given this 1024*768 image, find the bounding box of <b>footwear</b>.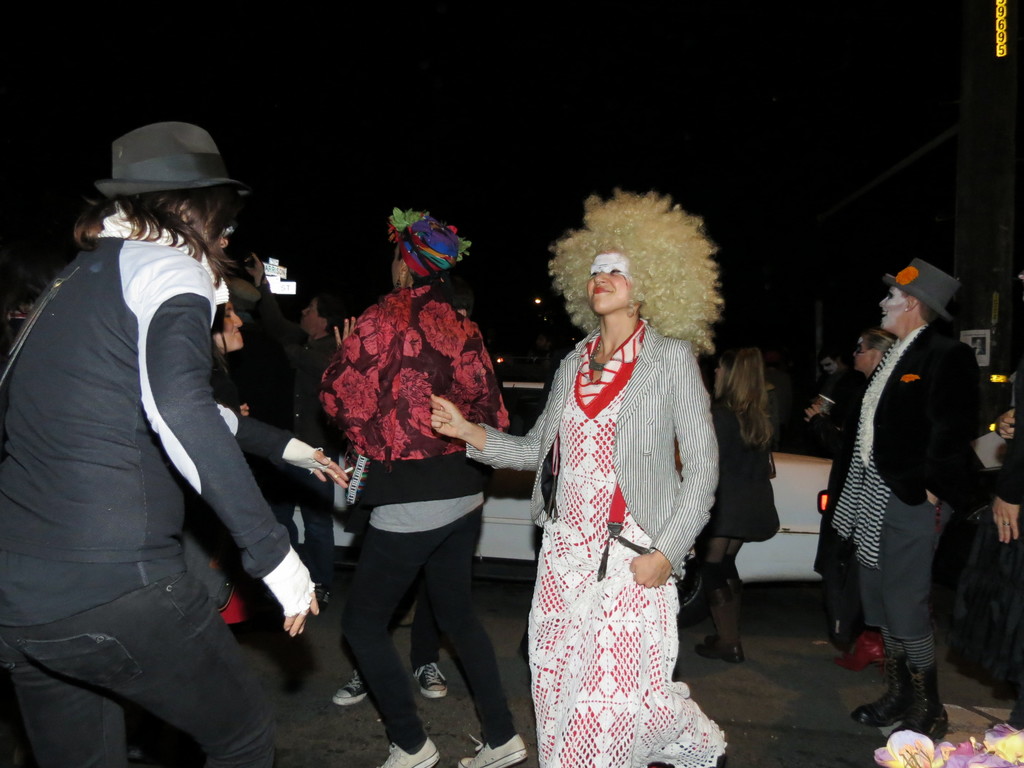
(left=416, top=663, right=447, bottom=699).
